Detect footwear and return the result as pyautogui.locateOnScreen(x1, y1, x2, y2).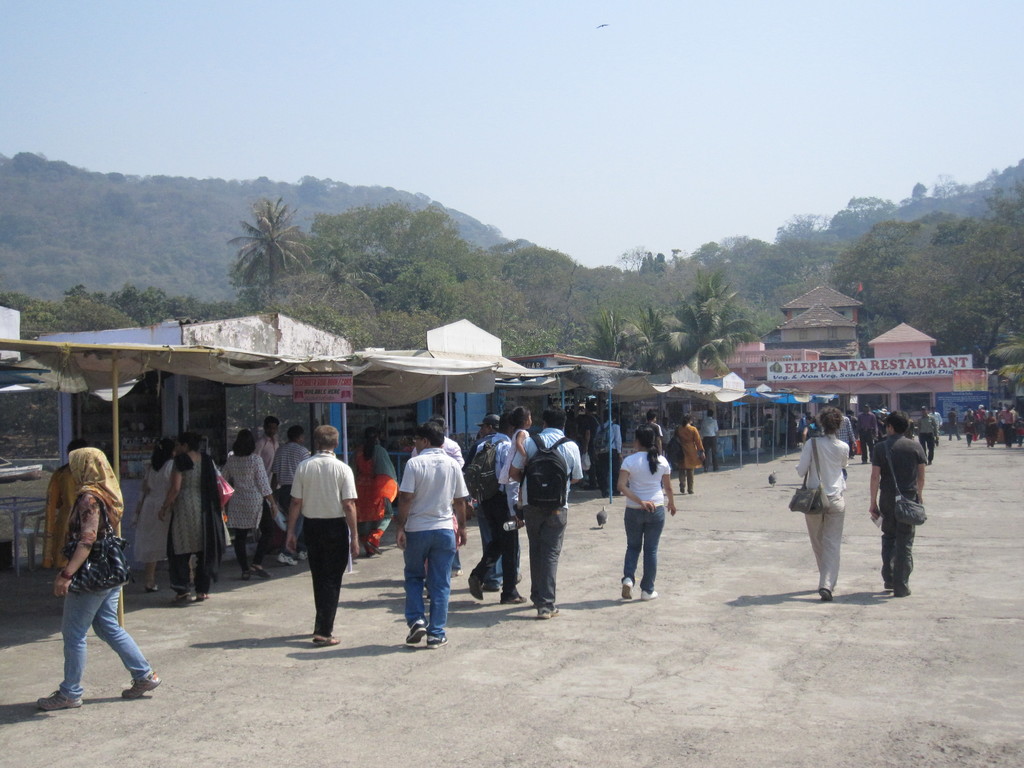
pyautogui.locateOnScreen(426, 634, 448, 650).
